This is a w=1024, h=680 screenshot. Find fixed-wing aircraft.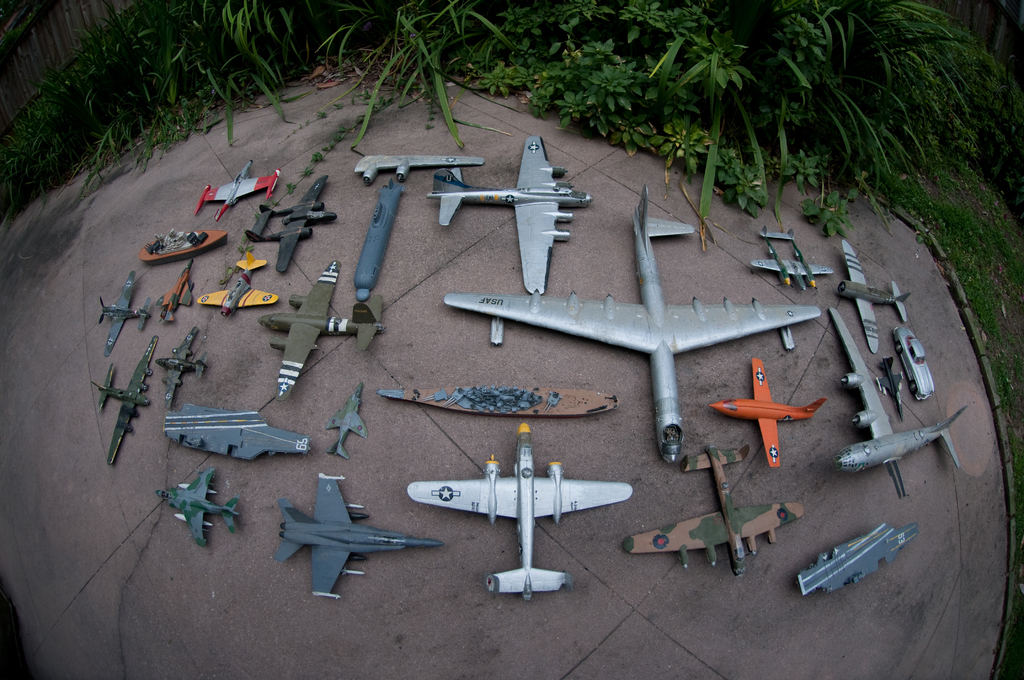
Bounding box: [829, 302, 969, 505].
